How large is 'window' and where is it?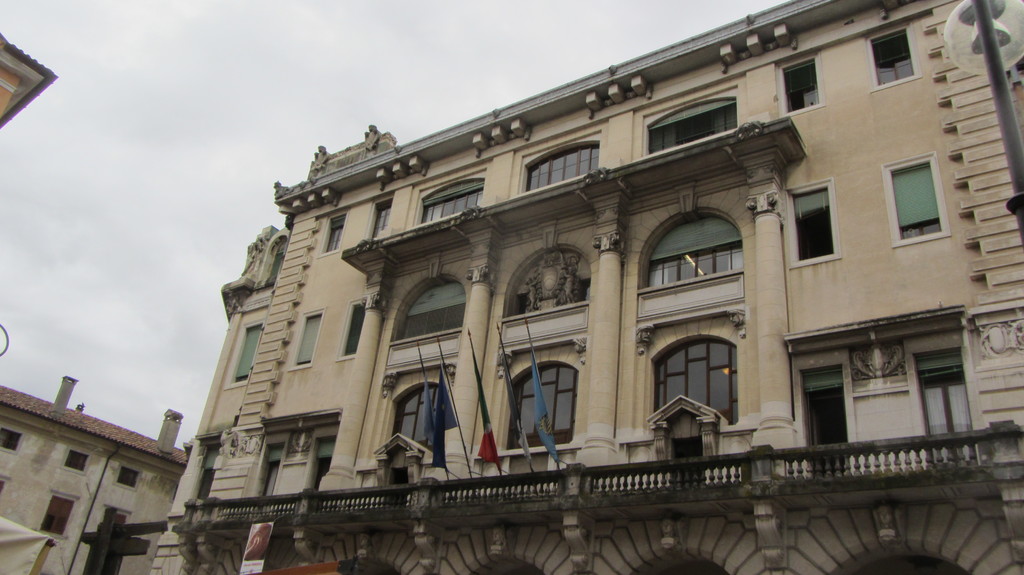
Bounding box: bbox(232, 326, 259, 383).
